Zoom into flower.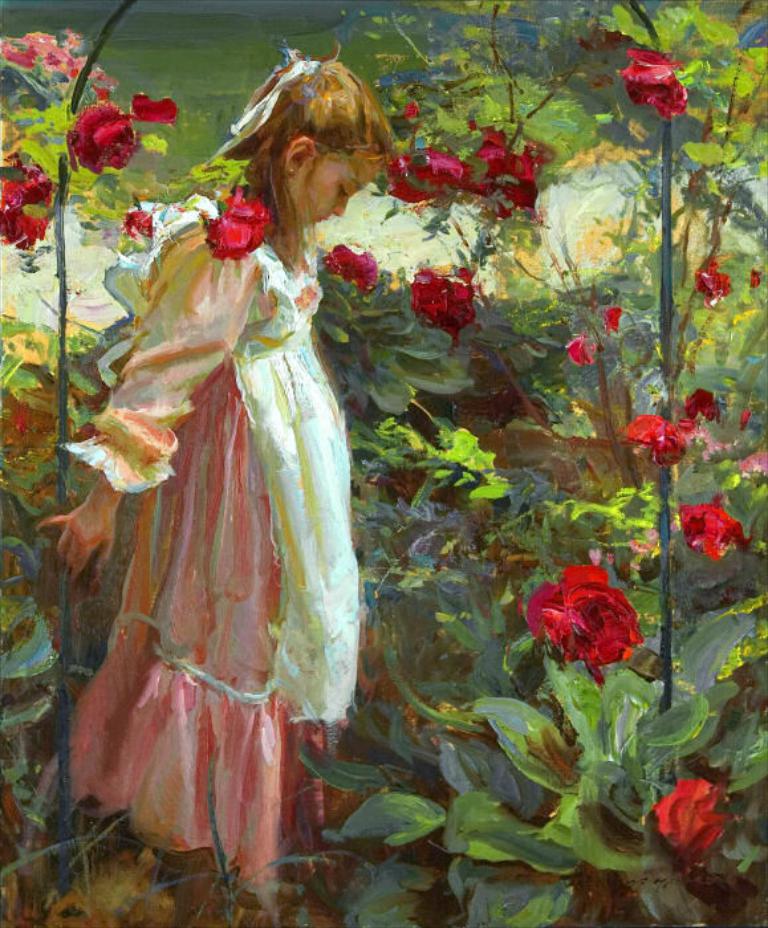
Zoom target: box(382, 126, 554, 229).
